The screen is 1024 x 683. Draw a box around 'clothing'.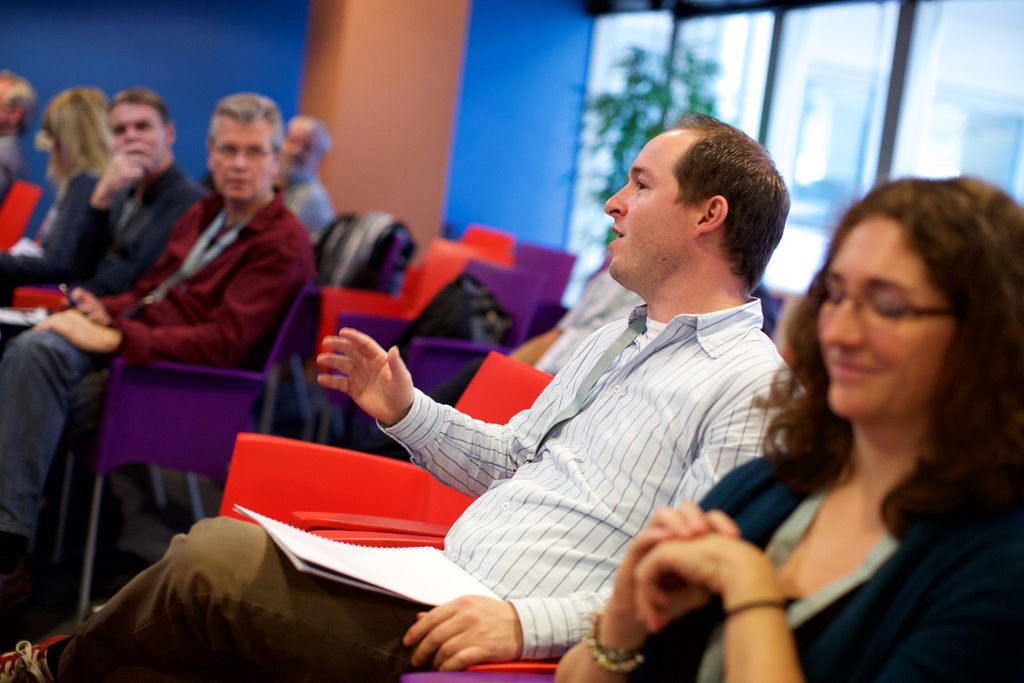
x1=610, y1=447, x2=1023, y2=682.
